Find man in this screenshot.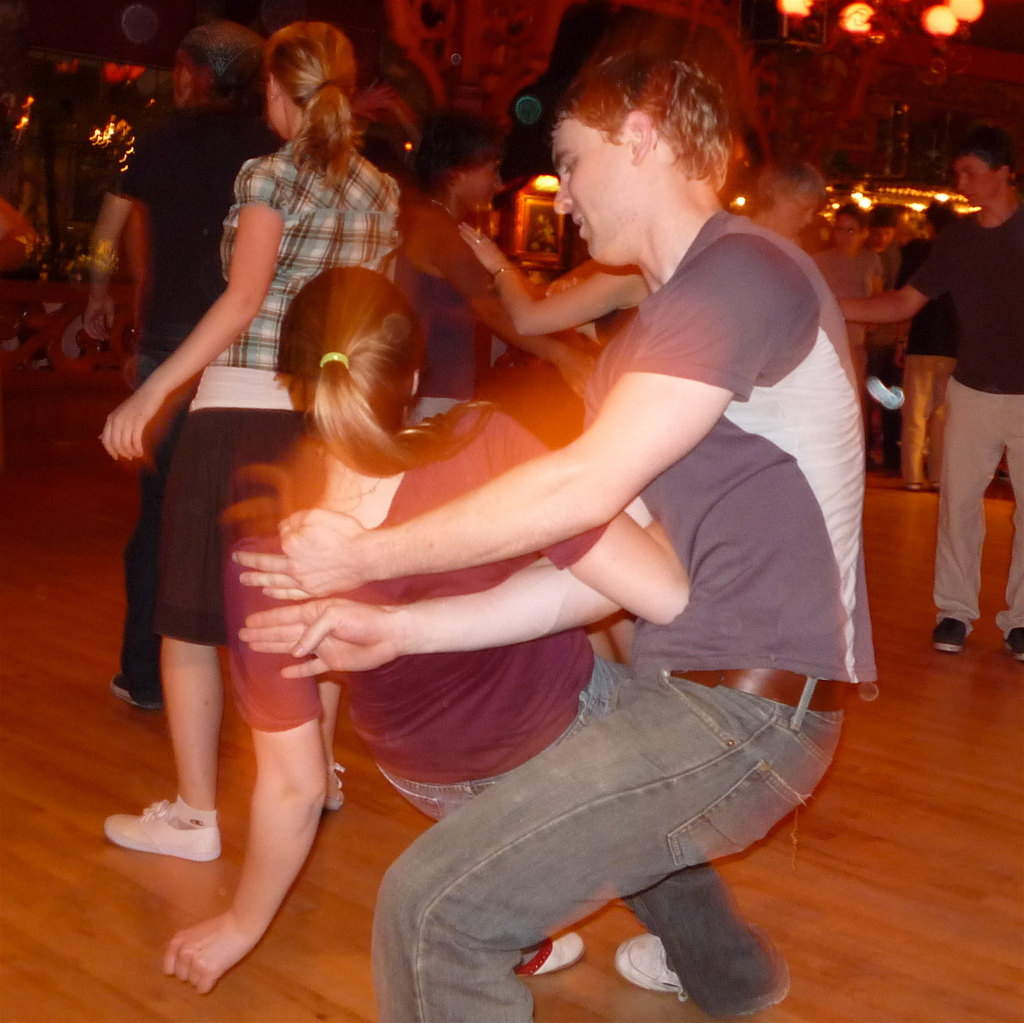
The bounding box for man is <bbox>168, 77, 874, 989</bbox>.
